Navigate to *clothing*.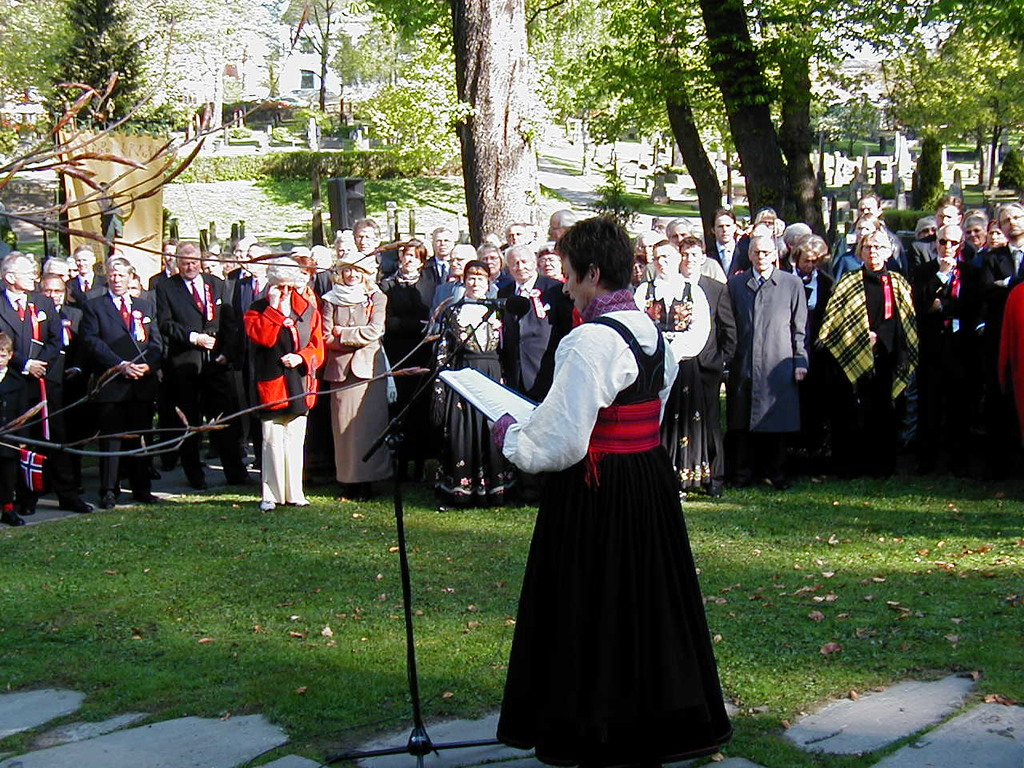
Navigation target: select_region(493, 286, 733, 767).
